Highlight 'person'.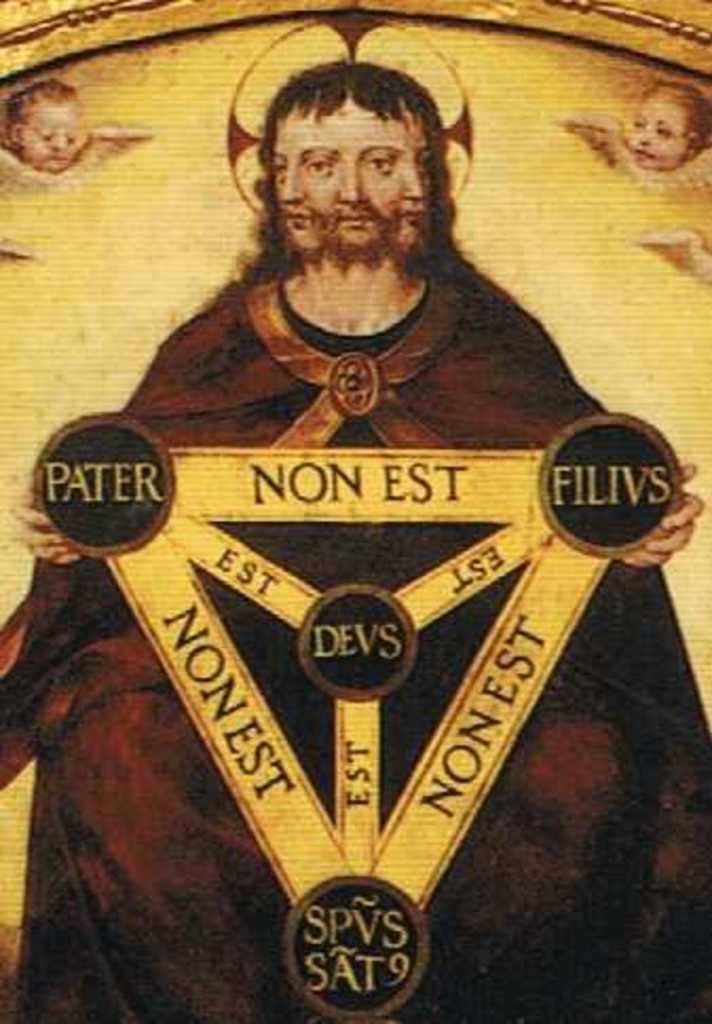
Highlighted region: [x1=630, y1=84, x2=710, y2=167].
